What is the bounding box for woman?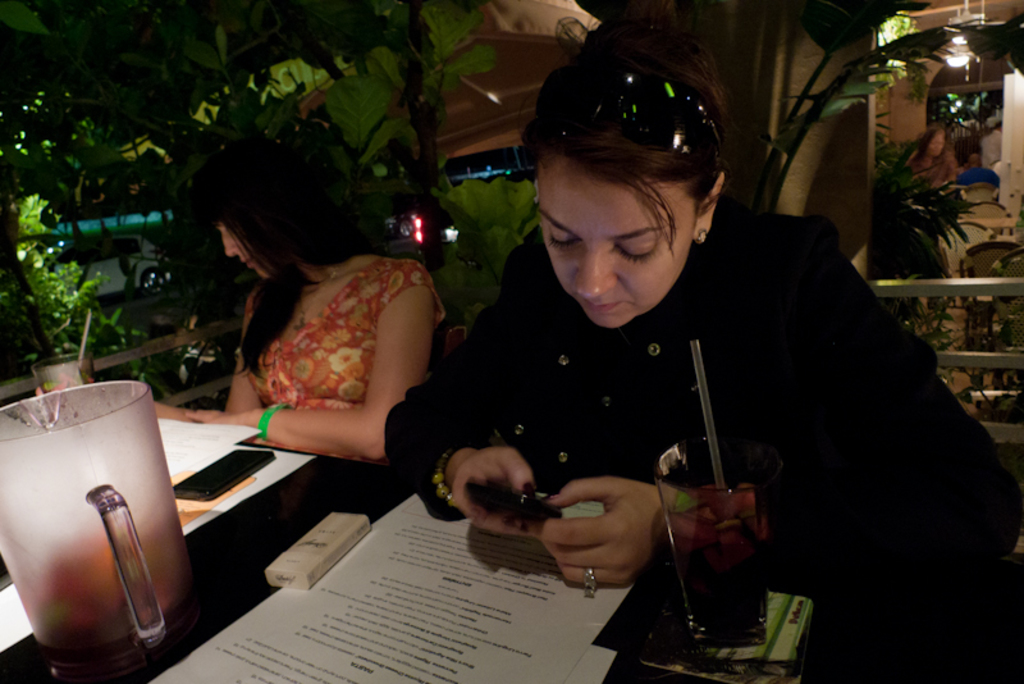
<region>378, 15, 1023, 608</region>.
